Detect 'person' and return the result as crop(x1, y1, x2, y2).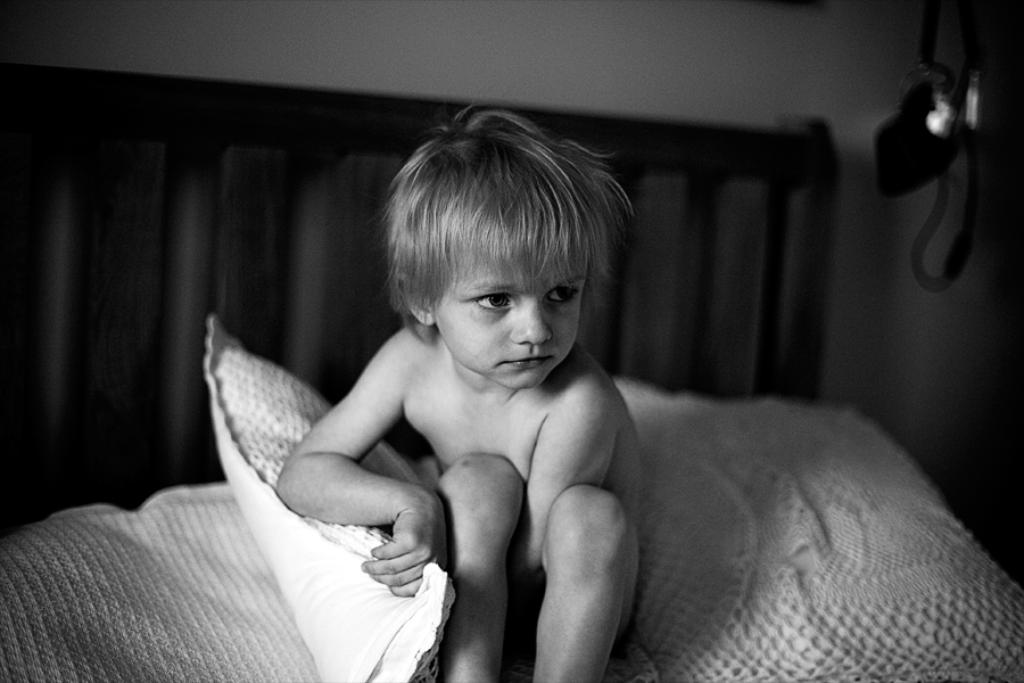
crop(278, 112, 641, 682).
